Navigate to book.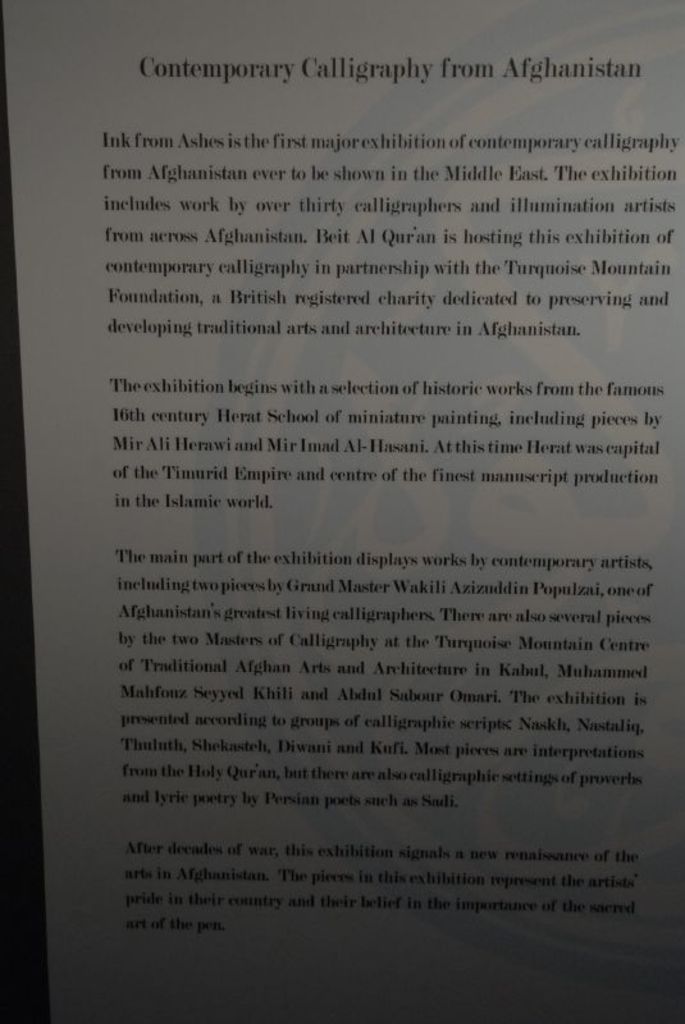
Navigation target: bbox(5, 0, 684, 1023).
